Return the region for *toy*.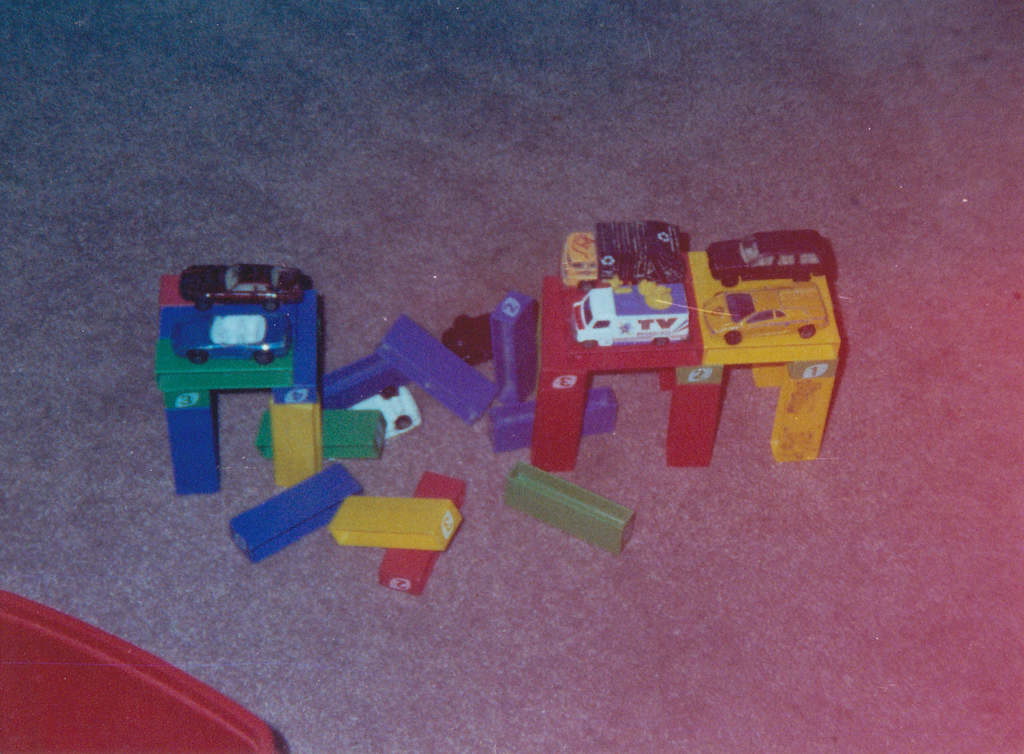
left=442, top=313, right=500, bottom=367.
